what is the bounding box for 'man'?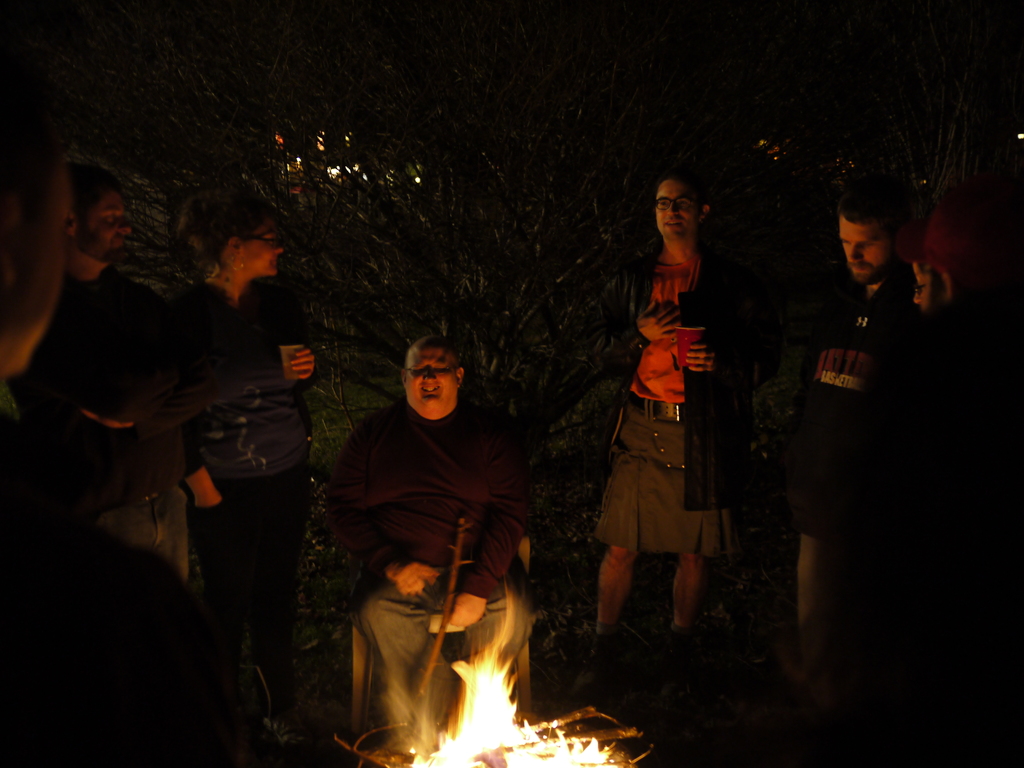
[x1=0, y1=167, x2=160, y2=506].
